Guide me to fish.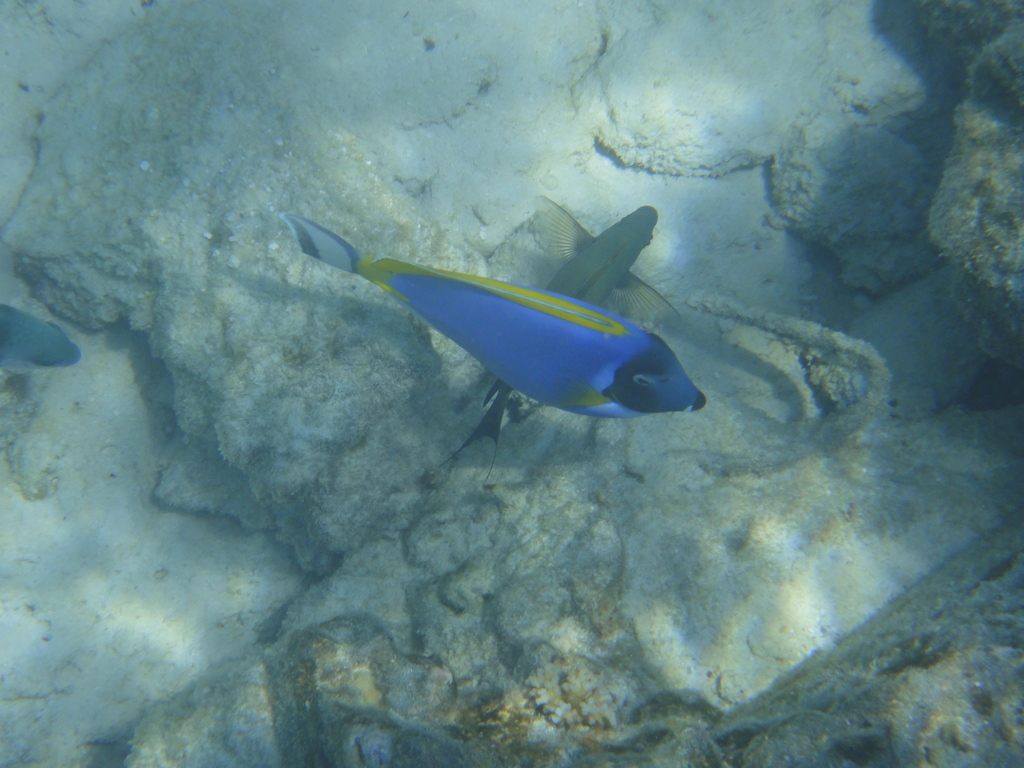
Guidance: rect(449, 202, 685, 482).
